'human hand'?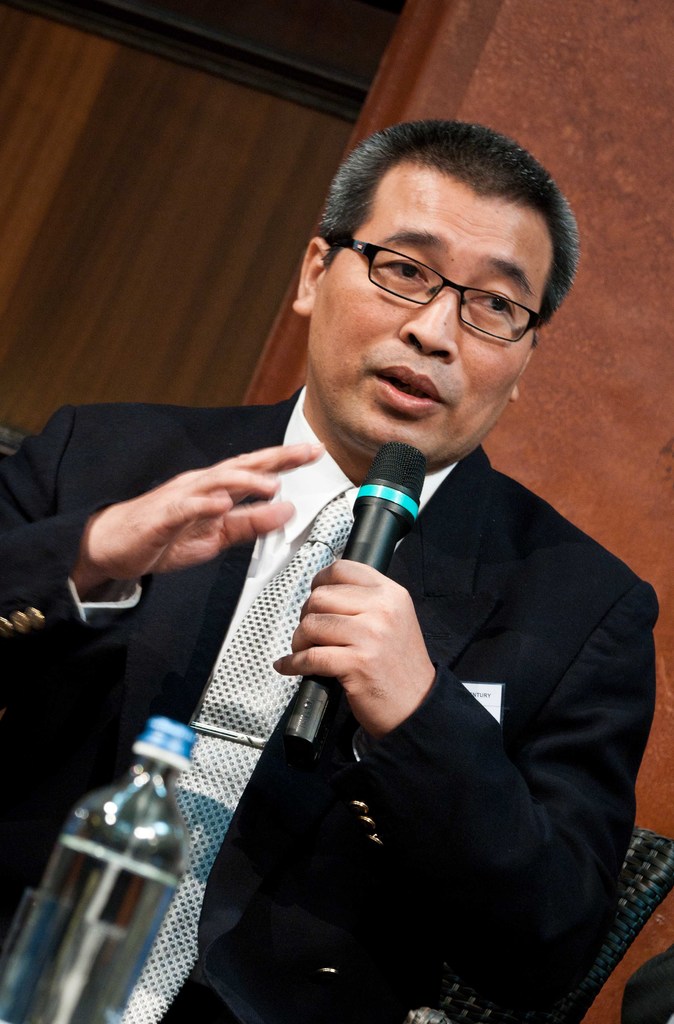
(left=77, top=438, right=329, bottom=579)
